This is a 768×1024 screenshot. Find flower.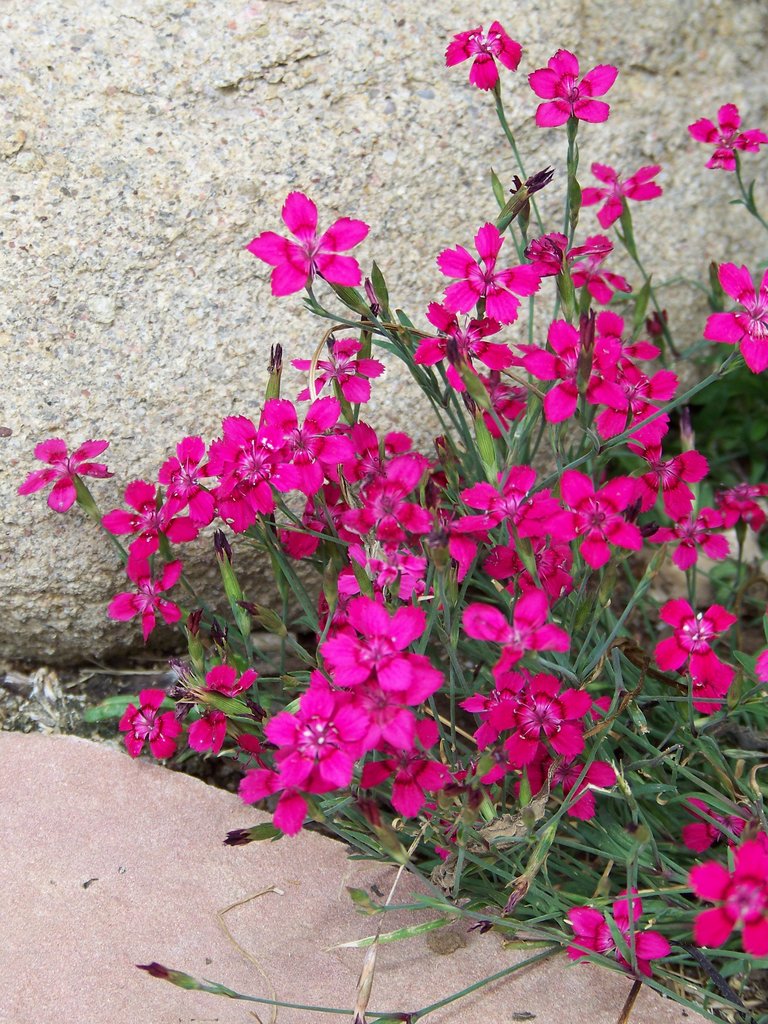
Bounding box: <box>687,106,767,171</box>.
